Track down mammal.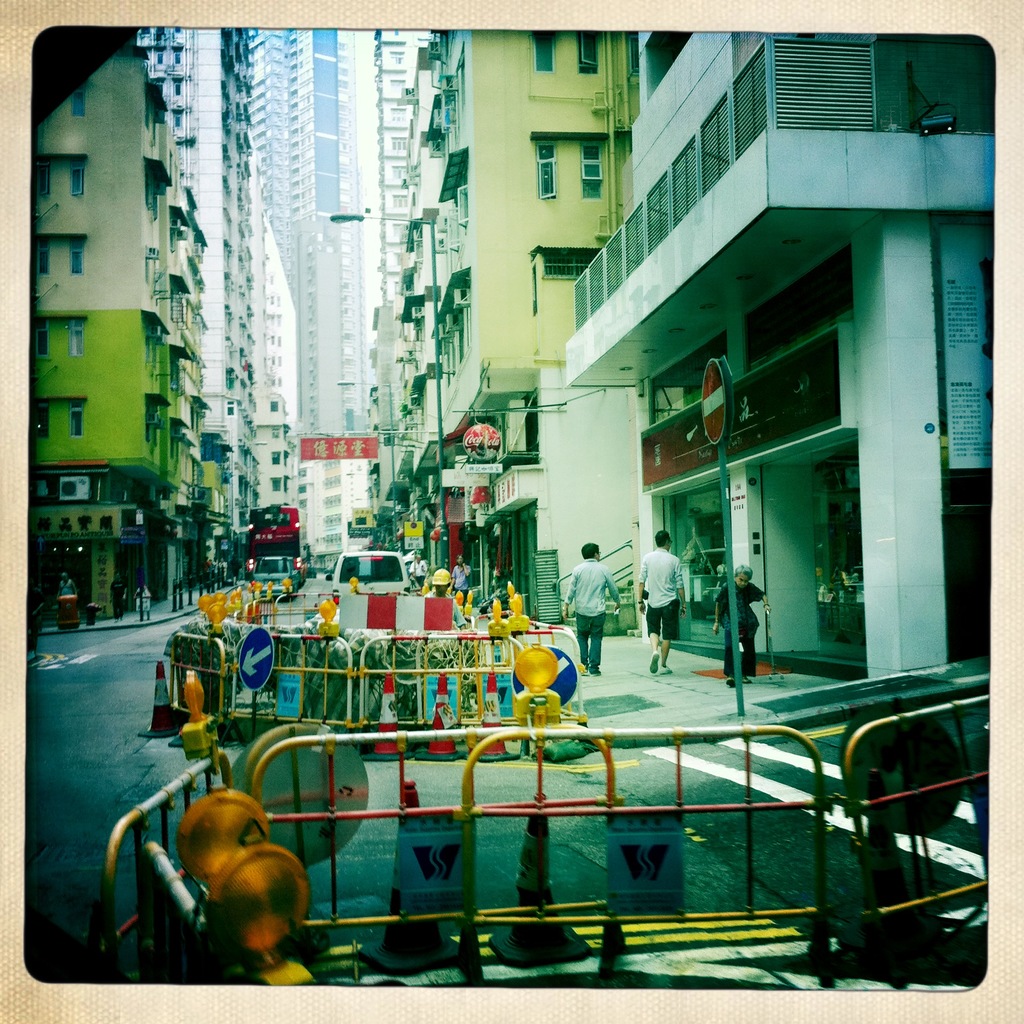
Tracked to locate(556, 539, 624, 669).
